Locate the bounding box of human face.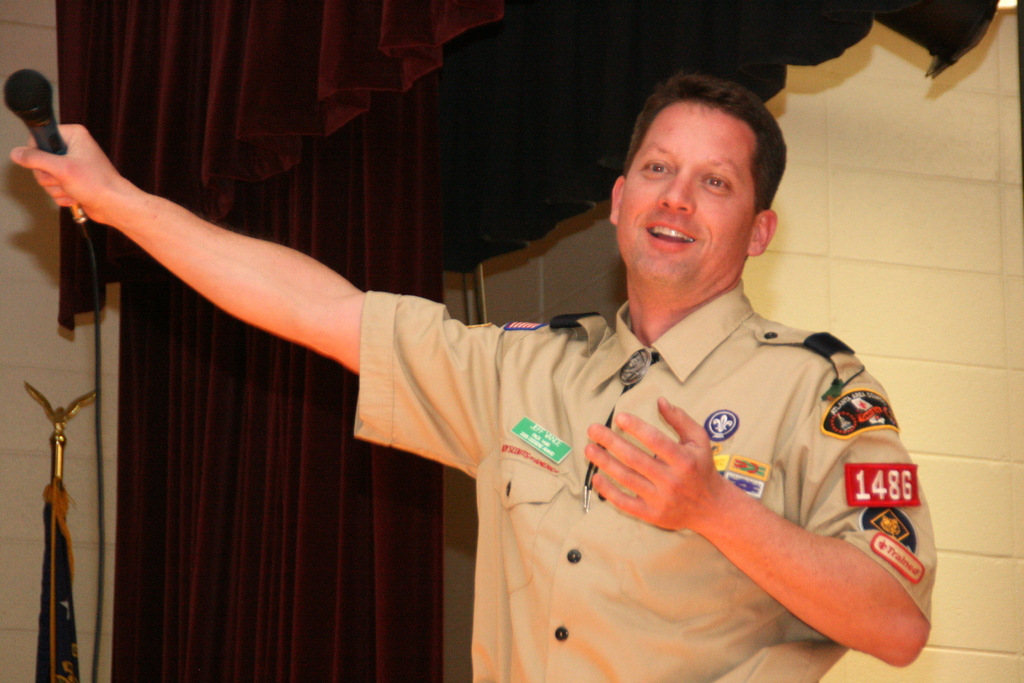
Bounding box: pyautogui.locateOnScreen(620, 100, 757, 283).
